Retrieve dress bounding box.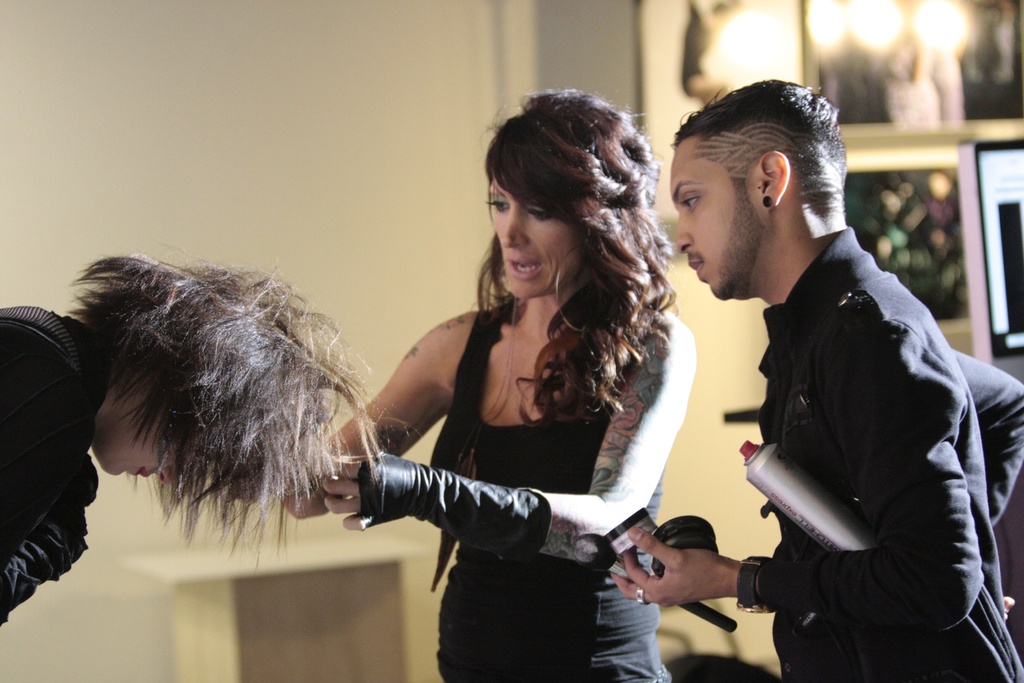
Bounding box: l=426, t=300, r=673, b=682.
